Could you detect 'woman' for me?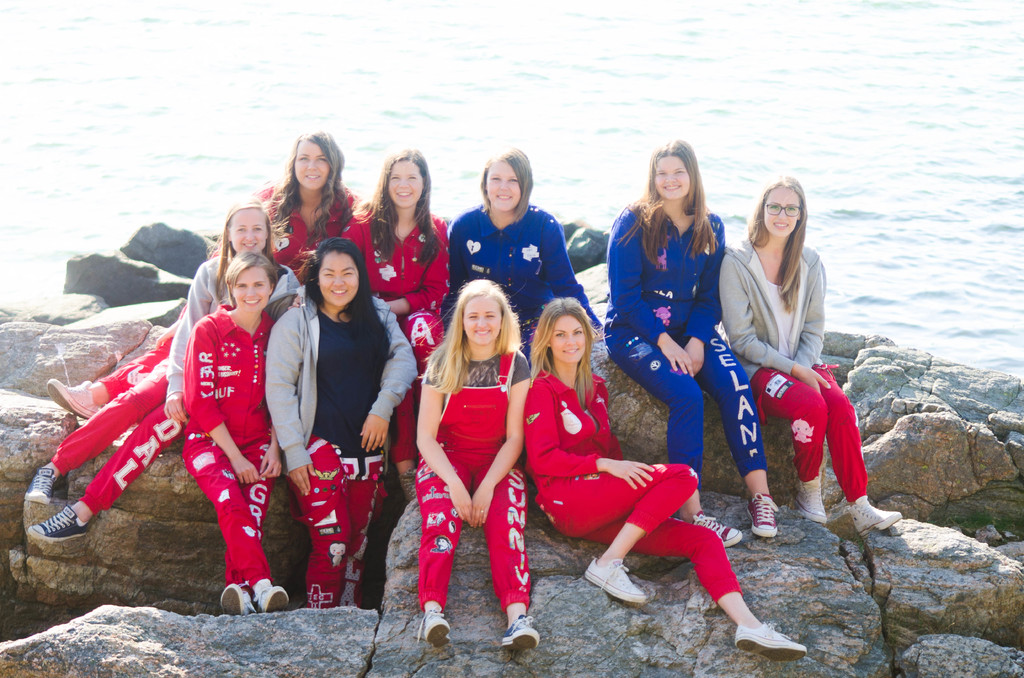
Detection result: 342, 144, 455, 374.
